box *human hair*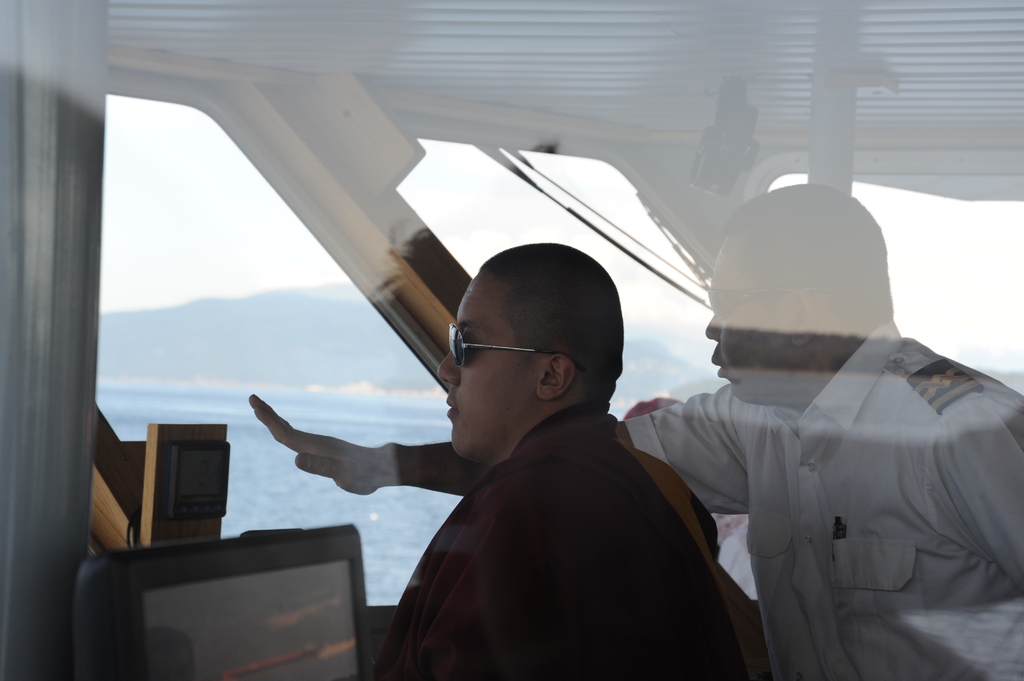
crop(726, 186, 895, 332)
